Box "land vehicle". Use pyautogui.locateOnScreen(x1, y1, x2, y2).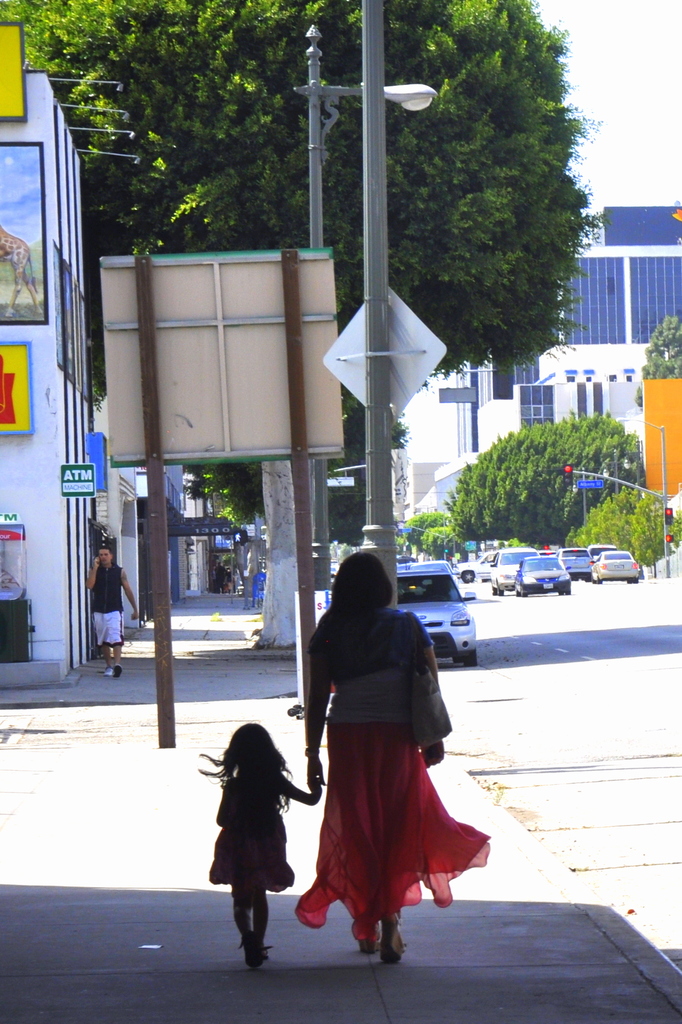
pyautogui.locateOnScreen(590, 545, 640, 586).
